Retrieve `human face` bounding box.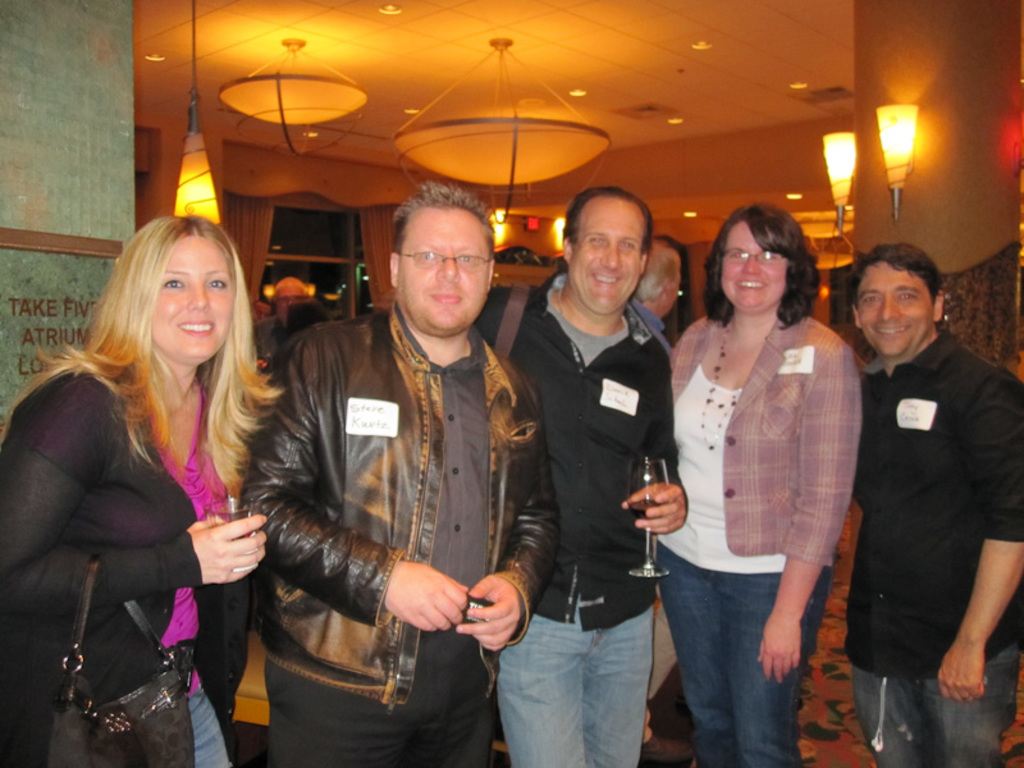
Bounding box: Rect(573, 207, 646, 315).
